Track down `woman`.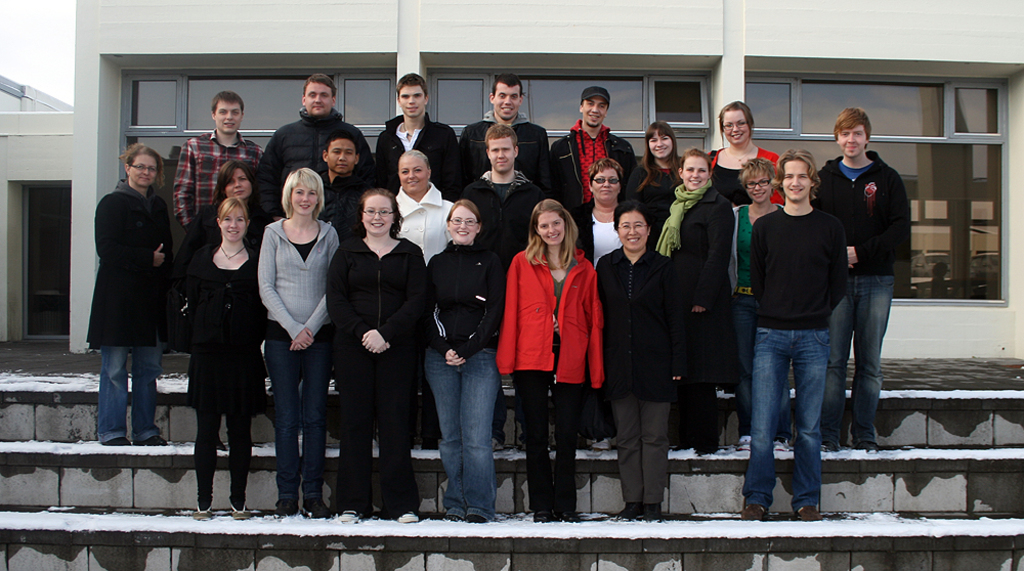
Tracked to 494, 192, 604, 525.
